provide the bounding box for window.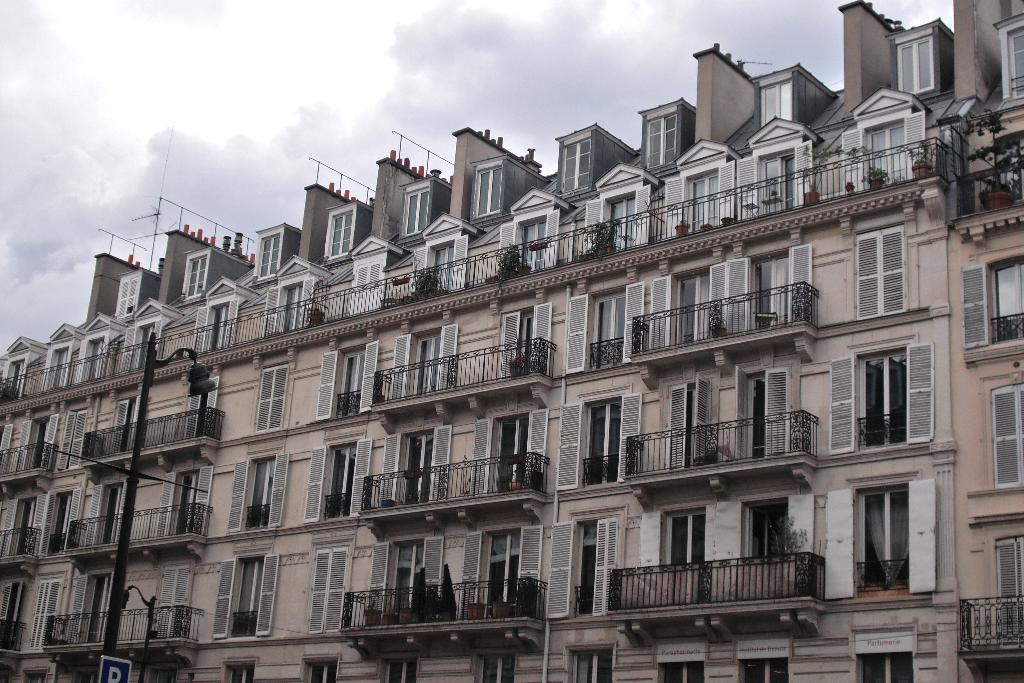
Rect(252, 359, 298, 432).
